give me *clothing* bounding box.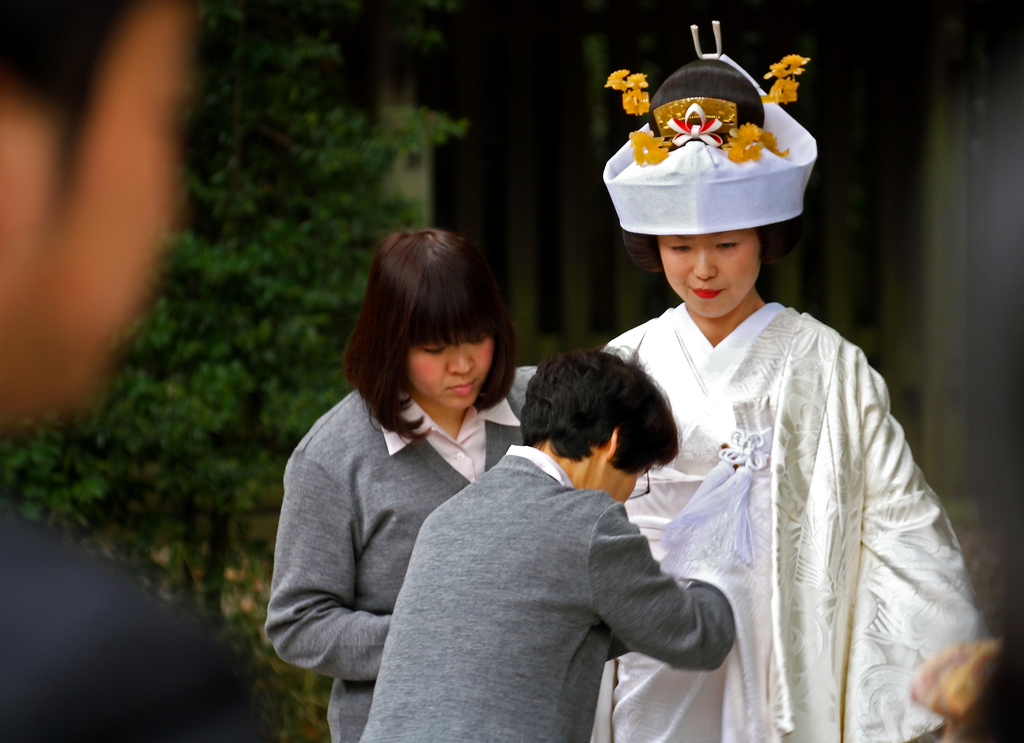
region(259, 339, 545, 742).
